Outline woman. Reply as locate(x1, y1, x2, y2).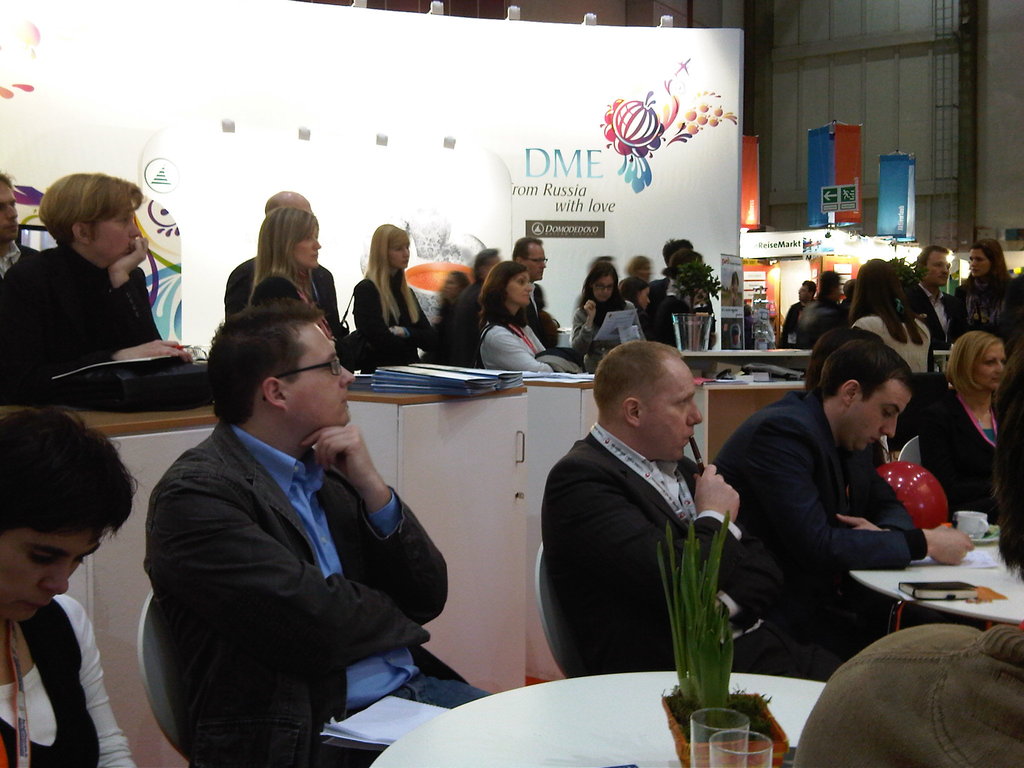
locate(946, 236, 1023, 355).
